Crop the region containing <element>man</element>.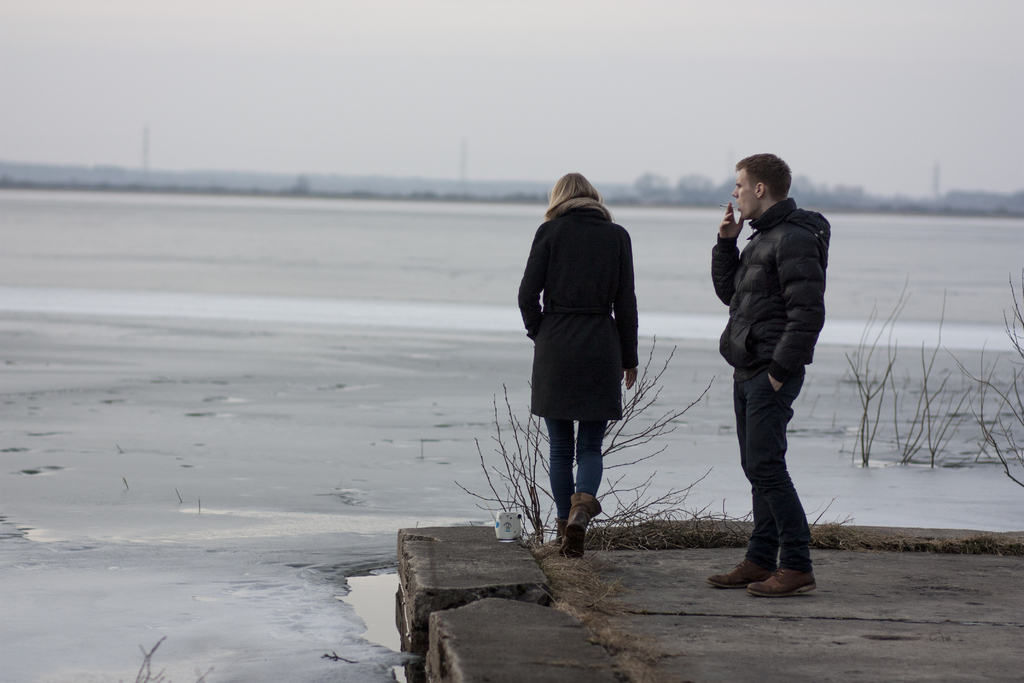
Crop region: [714,151,838,602].
